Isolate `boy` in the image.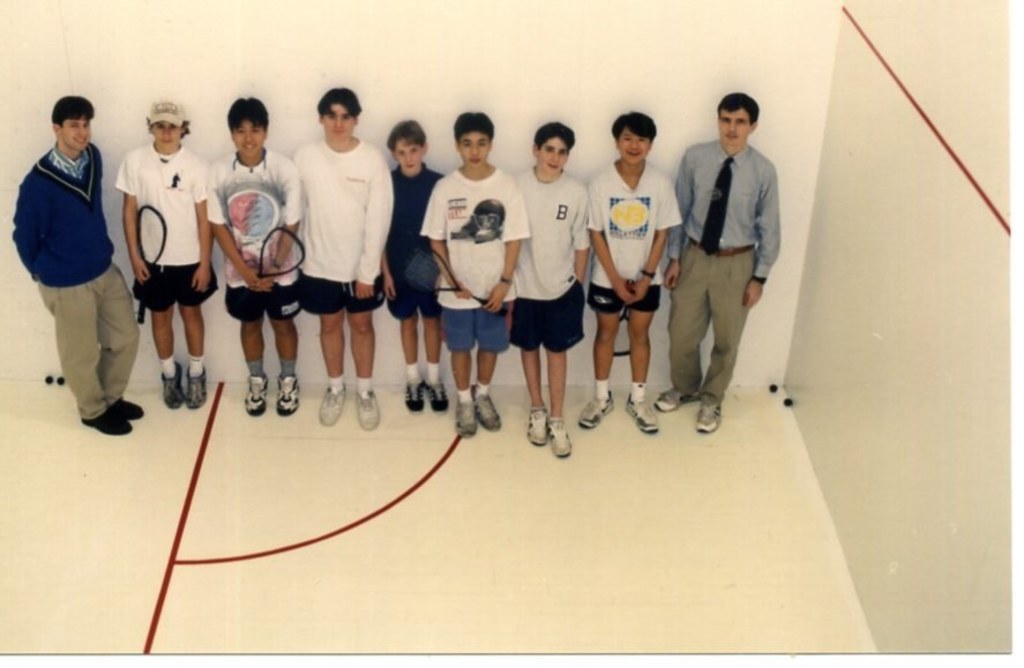
Isolated region: box(580, 110, 680, 436).
